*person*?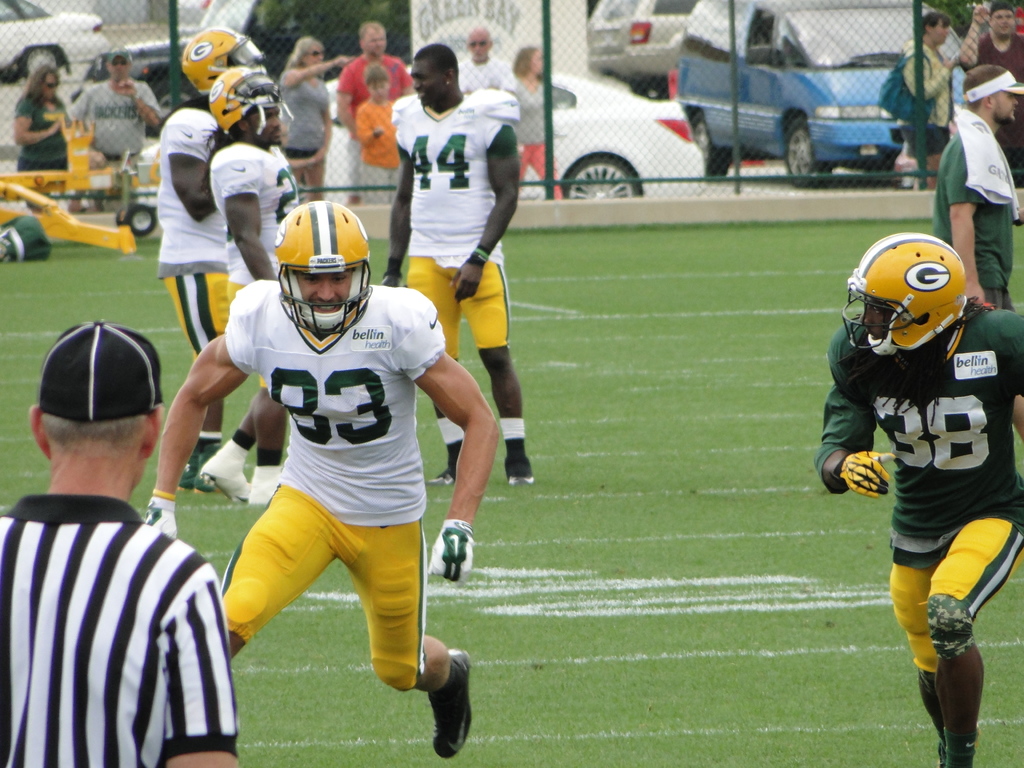
<box>0,319,239,767</box>
